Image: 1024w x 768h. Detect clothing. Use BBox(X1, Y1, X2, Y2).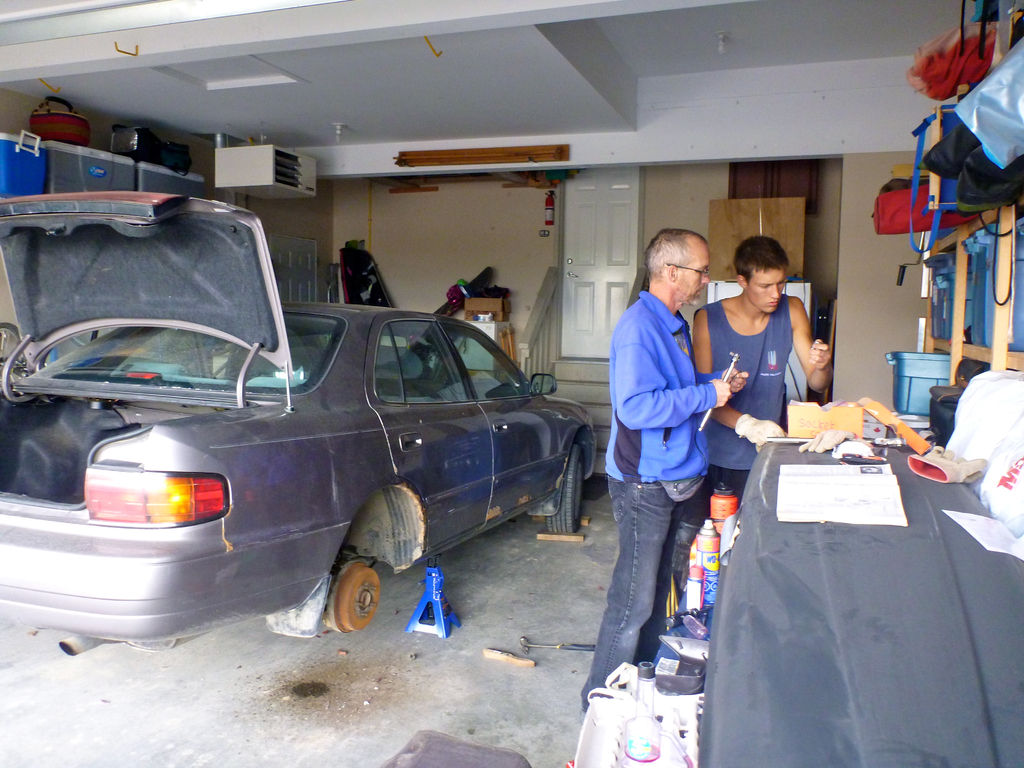
BBox(672, 301, 797, 557).
